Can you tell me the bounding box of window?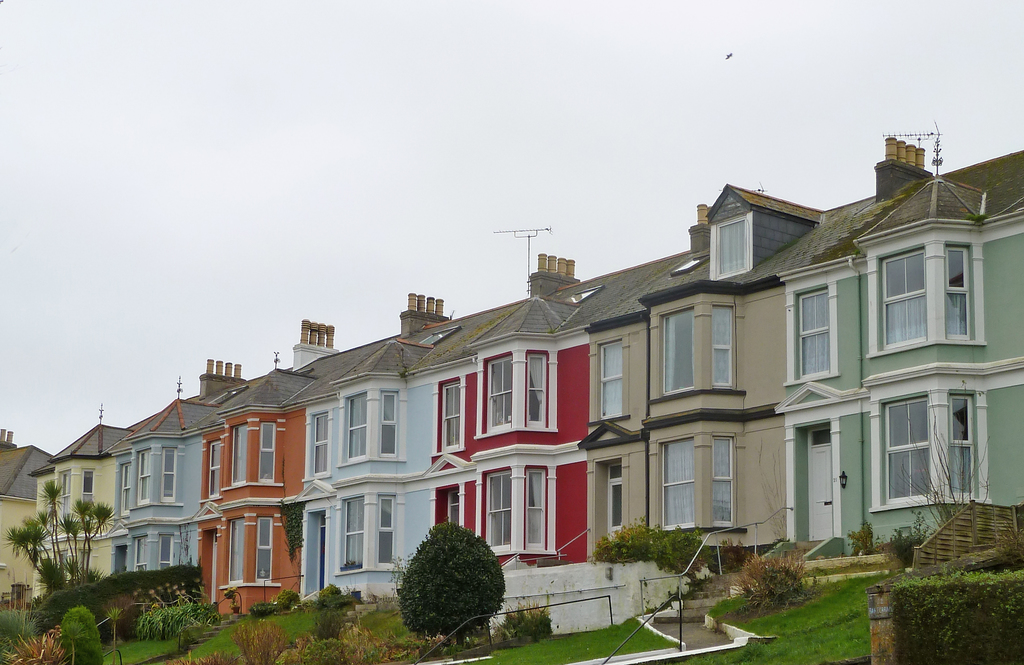
(left=139, top=452, right=152, bottom=505).
